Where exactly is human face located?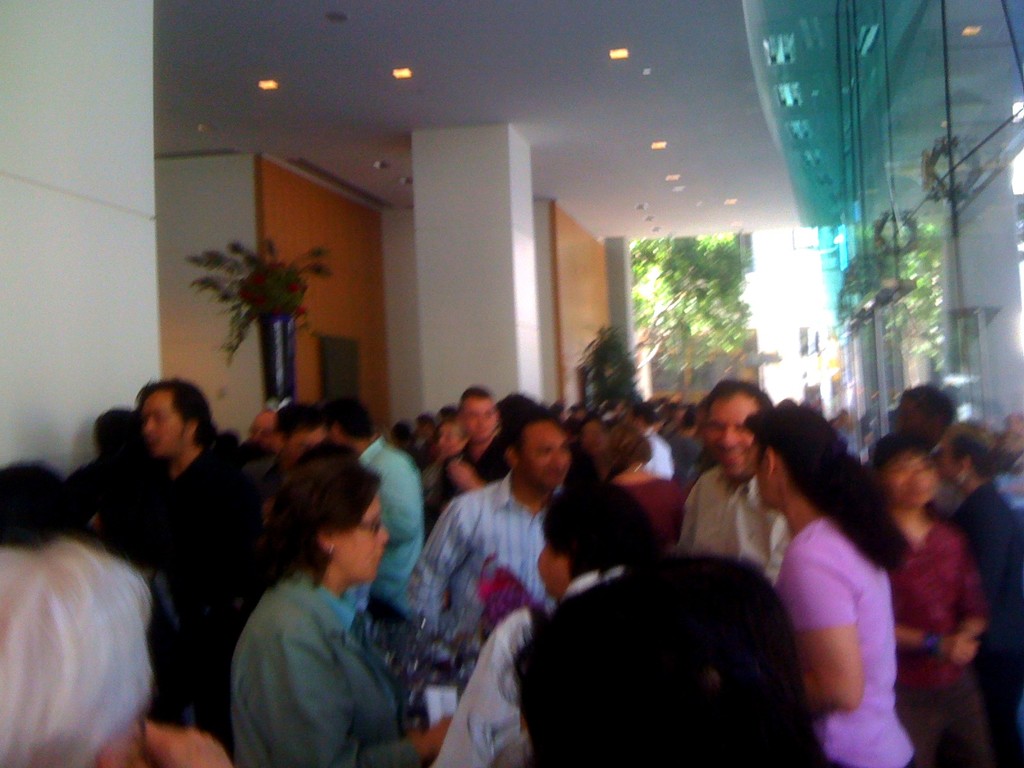
Its bounding box is Rect(333, 495, 386, 582).
